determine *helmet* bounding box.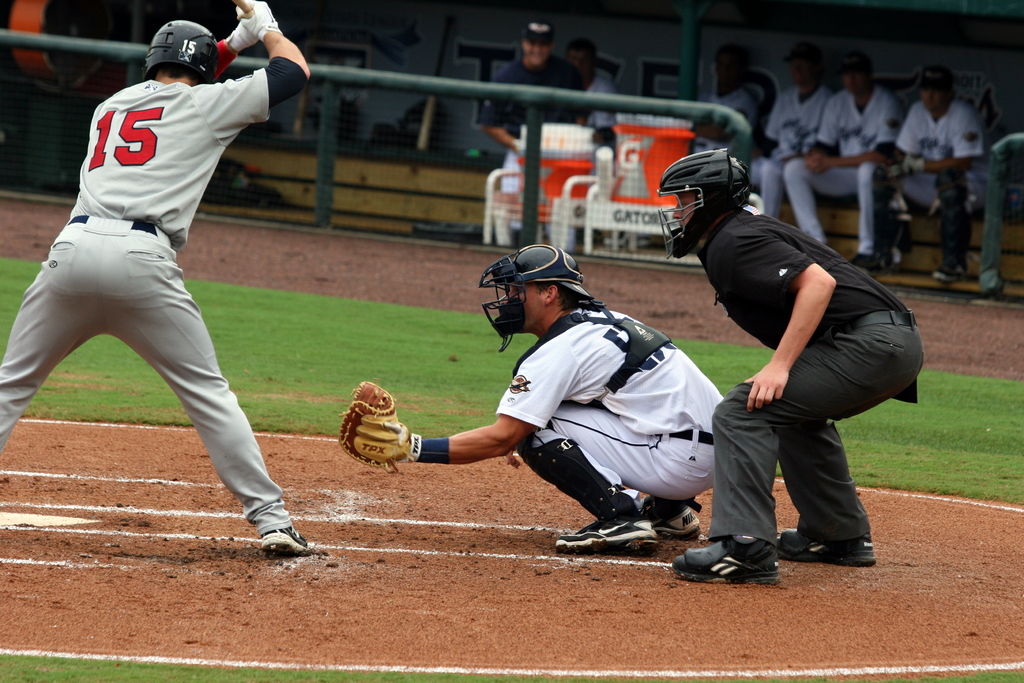
Determined: <region>478, 242, 600, 356</region>.
